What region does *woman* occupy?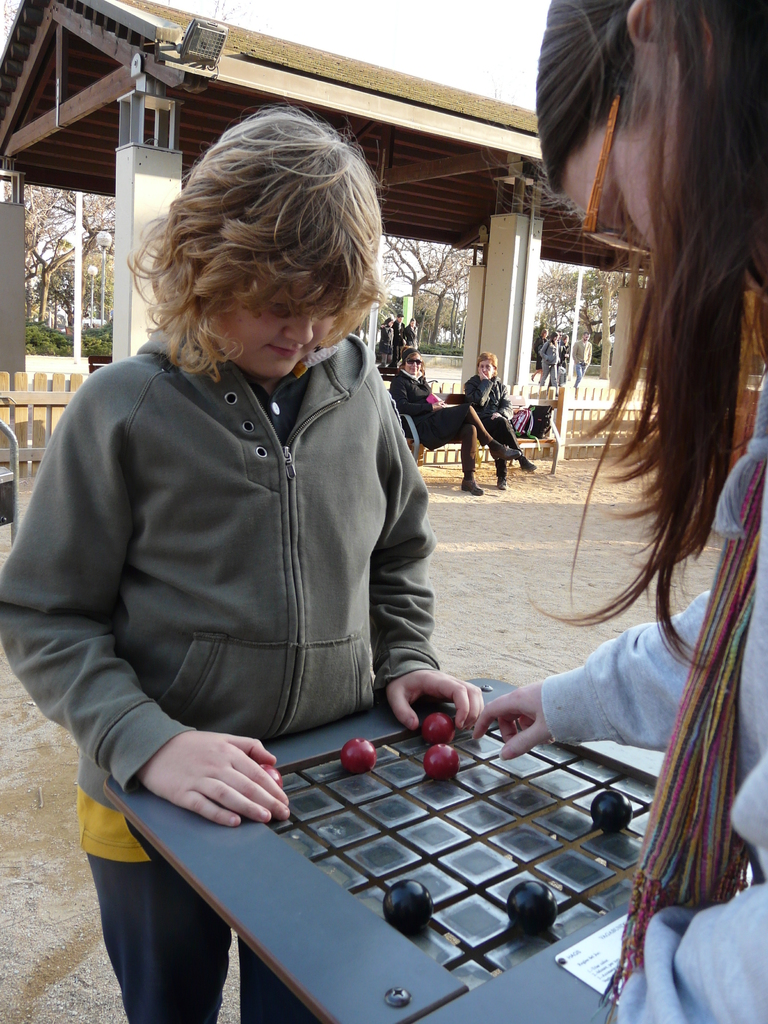
detection(550, 323, 561, 390).
